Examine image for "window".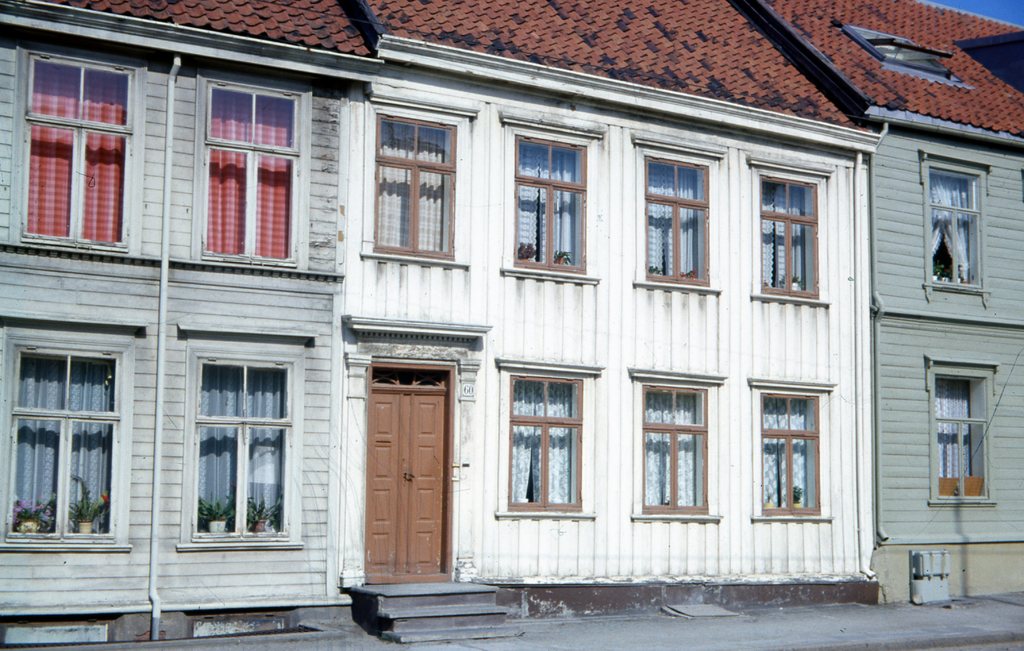
Examination result: [918, 348, 1002, 513].
